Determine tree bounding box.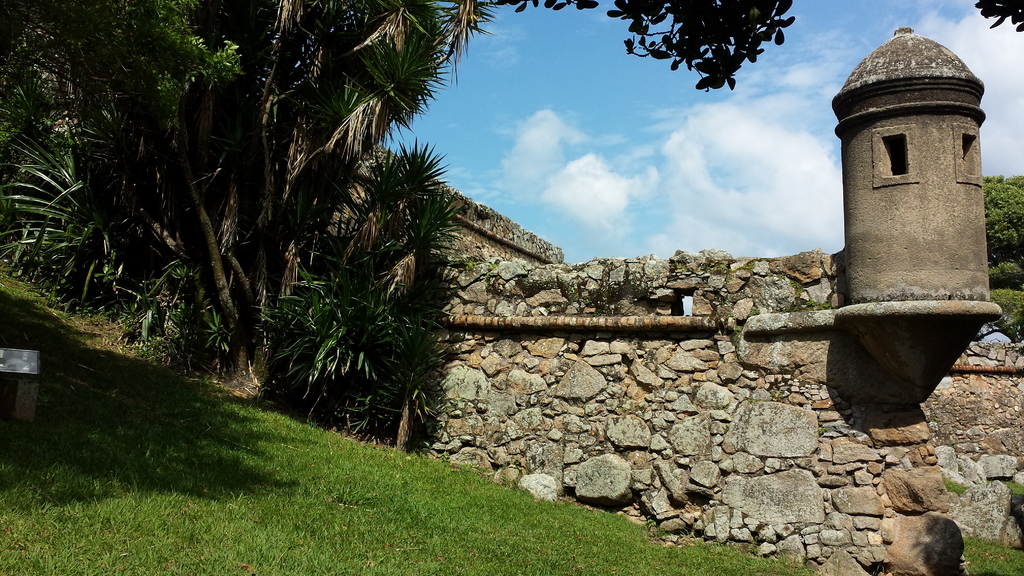
Determined: select_region(465, 0, 1023, 91).
